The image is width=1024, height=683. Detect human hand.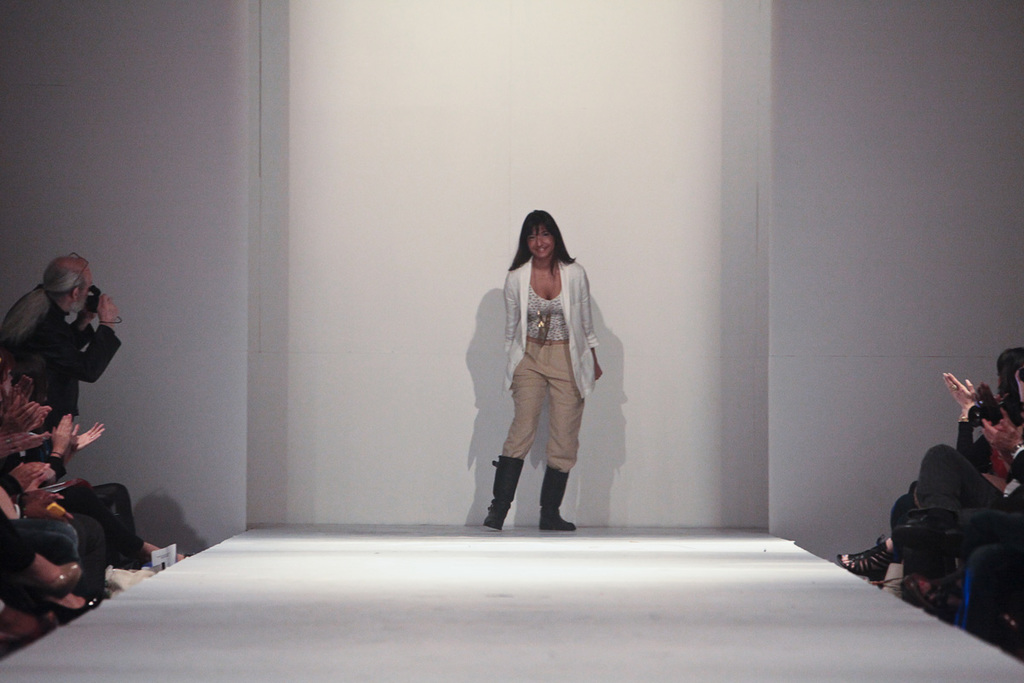
Detection: Rect(980, 474, 1007, 495).
